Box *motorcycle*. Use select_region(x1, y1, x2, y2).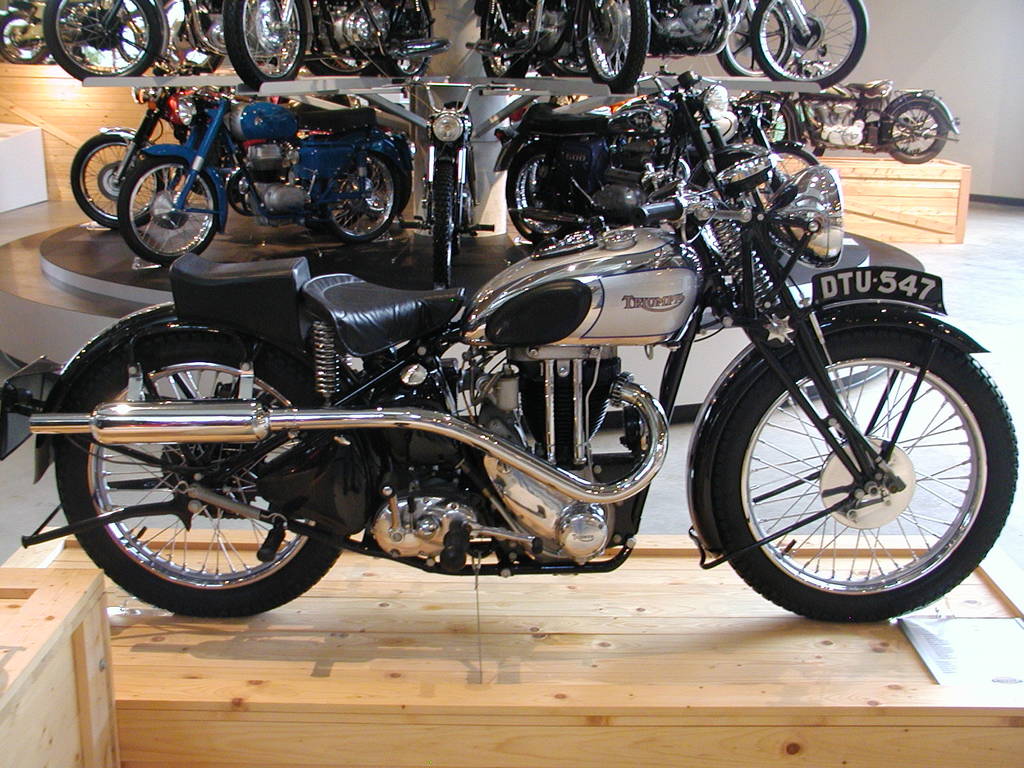
select_region(1, 2, 157, 64).
